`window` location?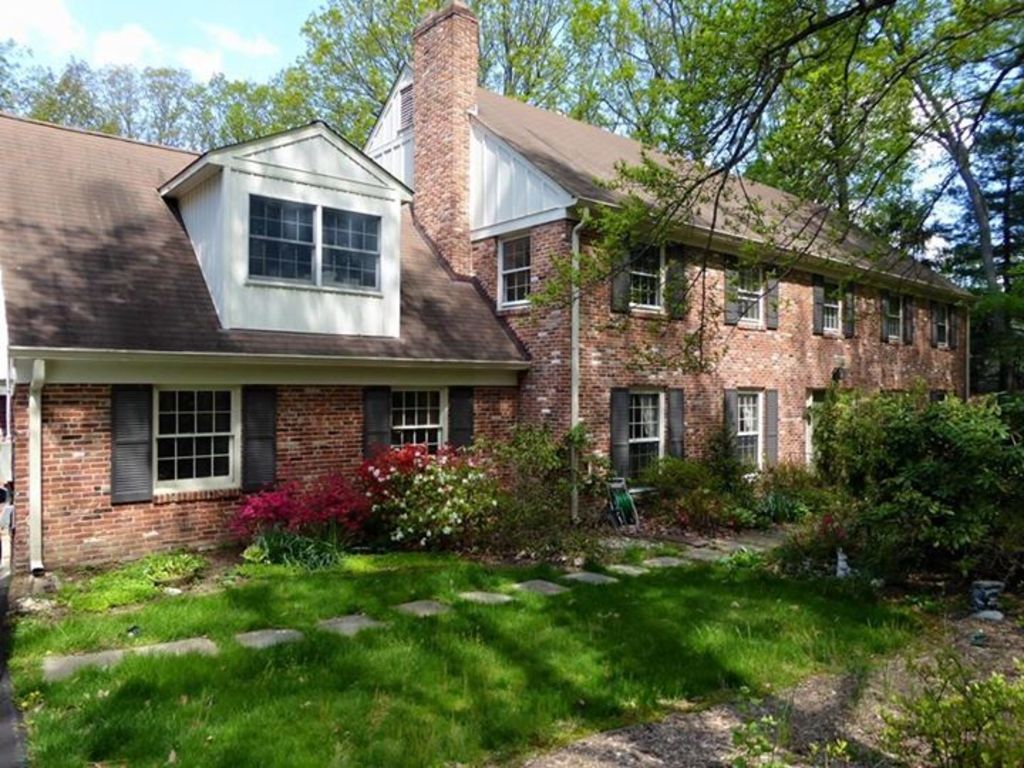
(717,259,777,331)
